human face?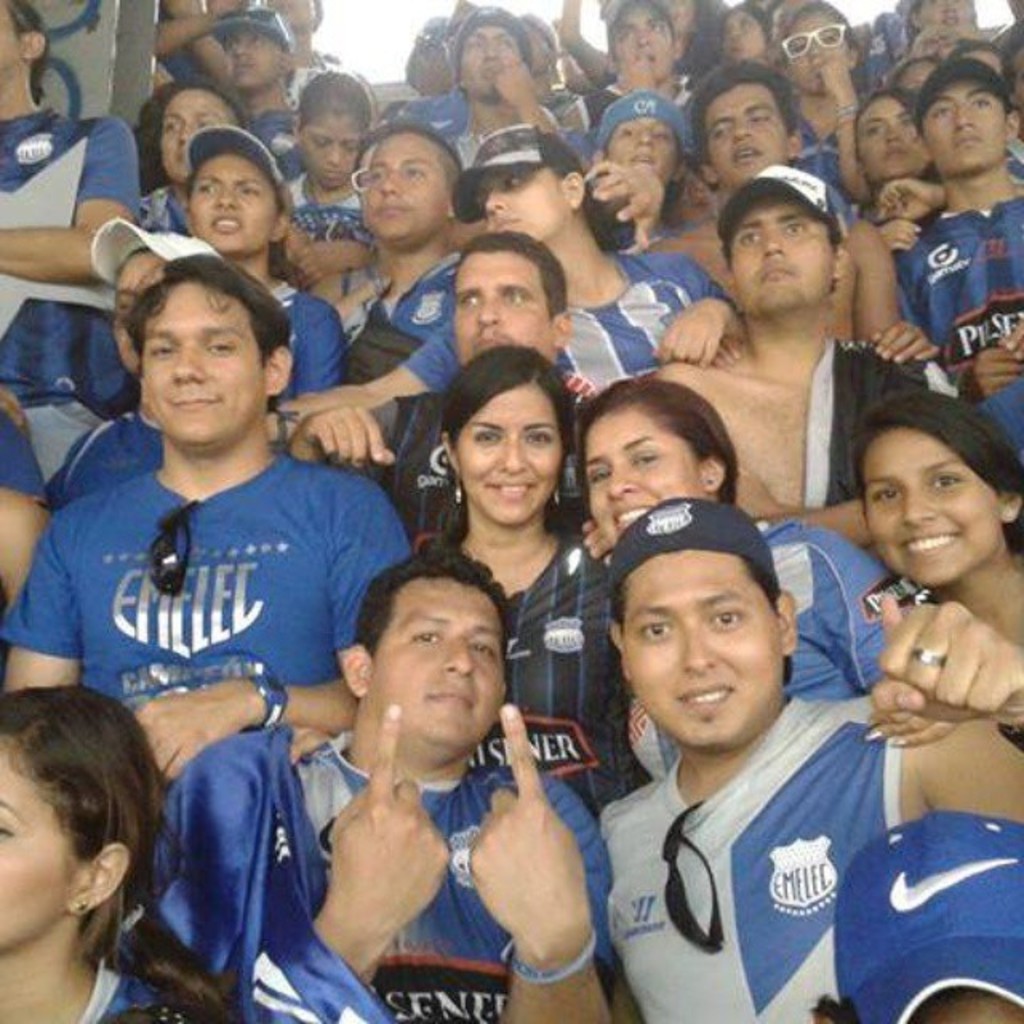
<region>304, 118, 363, 186</region>
